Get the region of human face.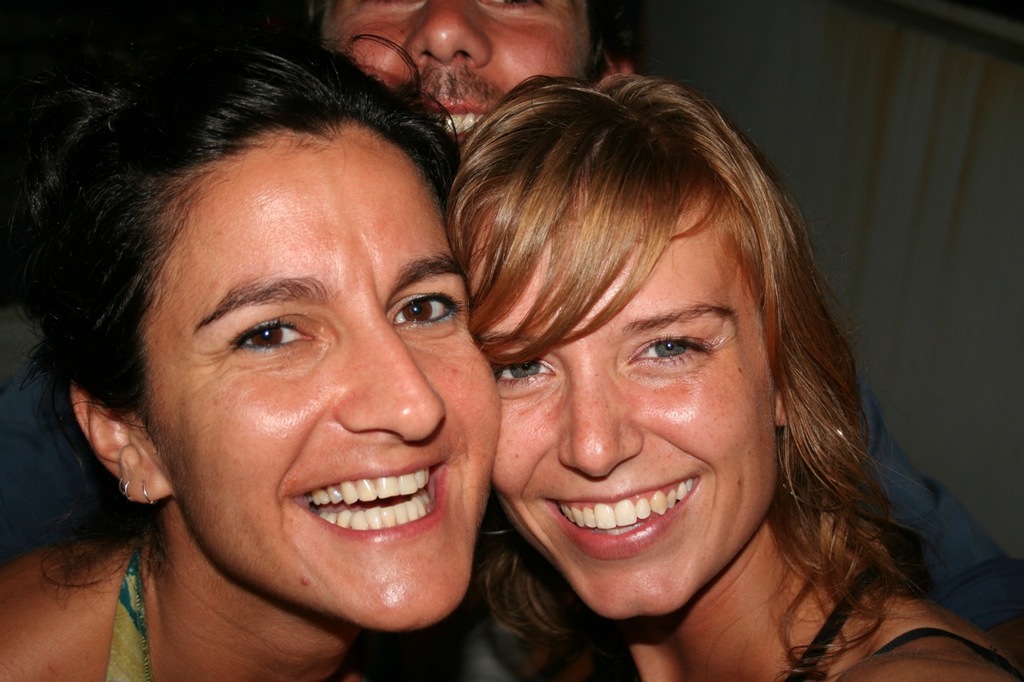
BBox(493, 196, 770, 616).
